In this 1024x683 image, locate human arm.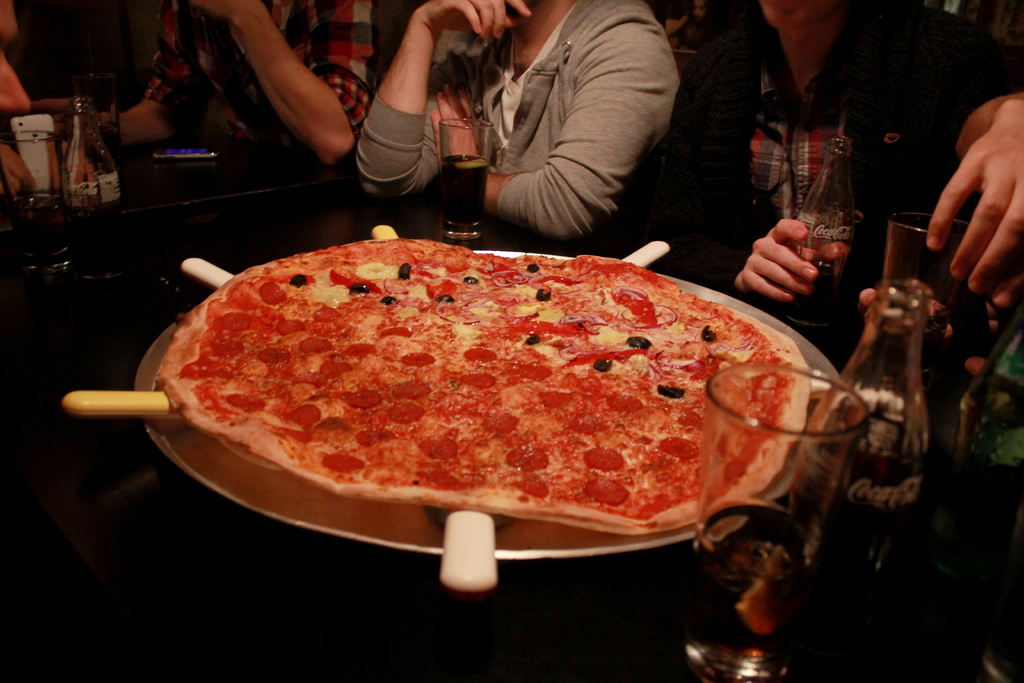
Bounding box: <bbox>184, 12, 369, 172</bbox>.
